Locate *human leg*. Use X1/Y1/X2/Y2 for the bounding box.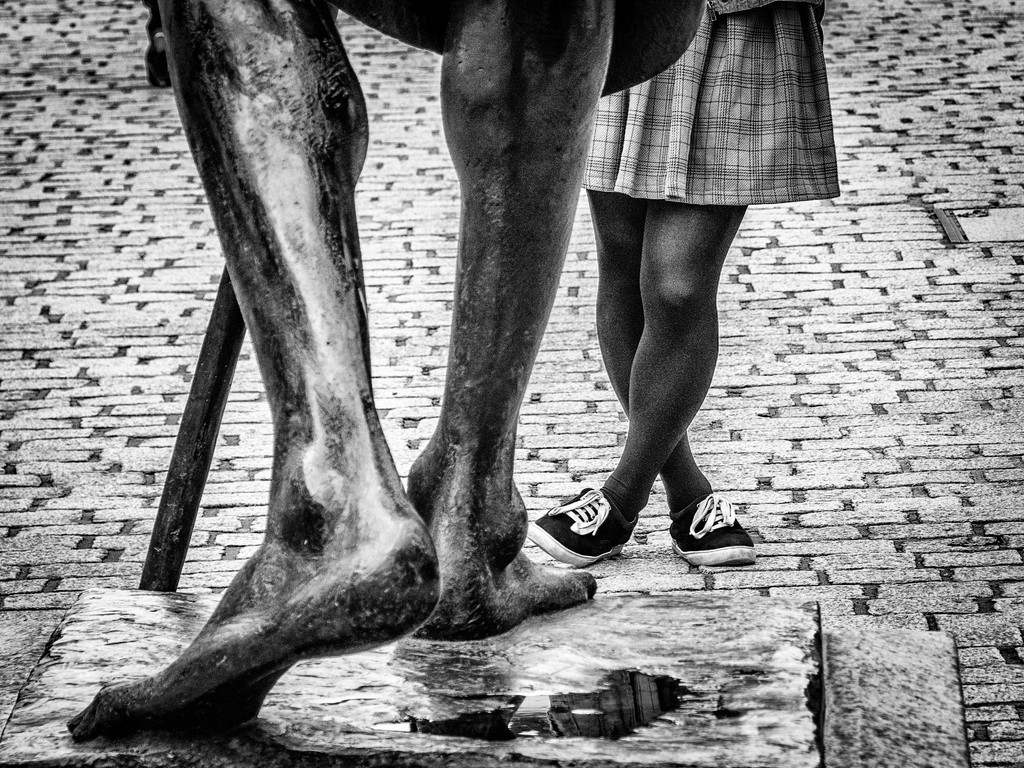
586/184/758/575.
